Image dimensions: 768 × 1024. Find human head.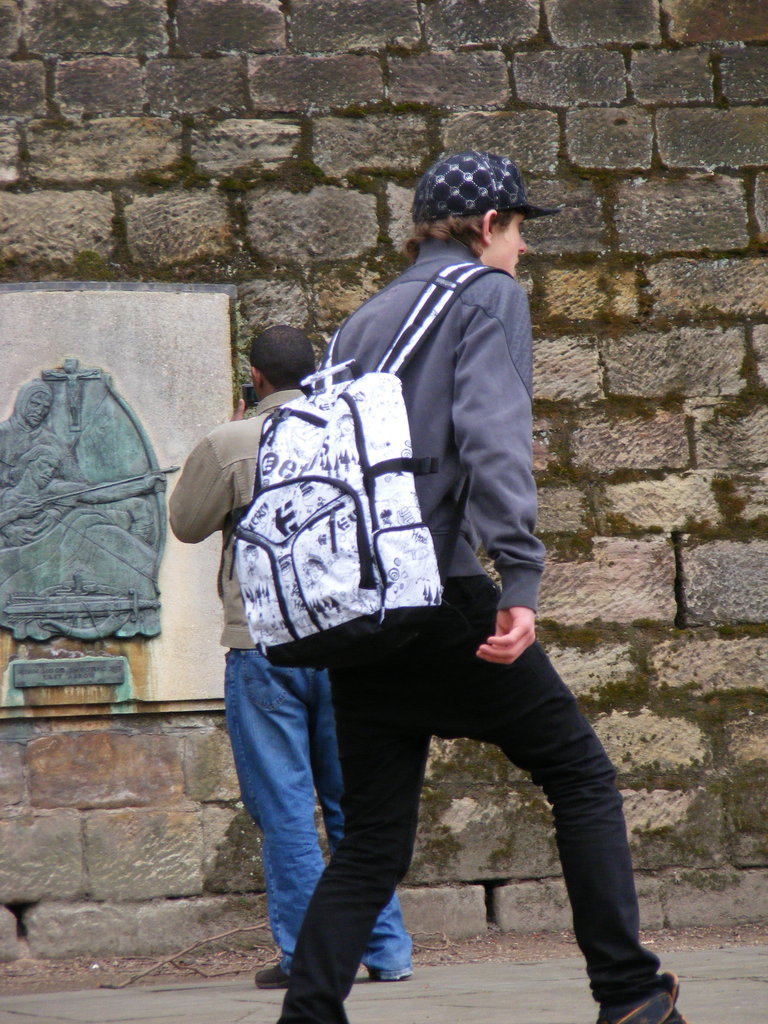
<region>247, 323, 316, 399</region>.
